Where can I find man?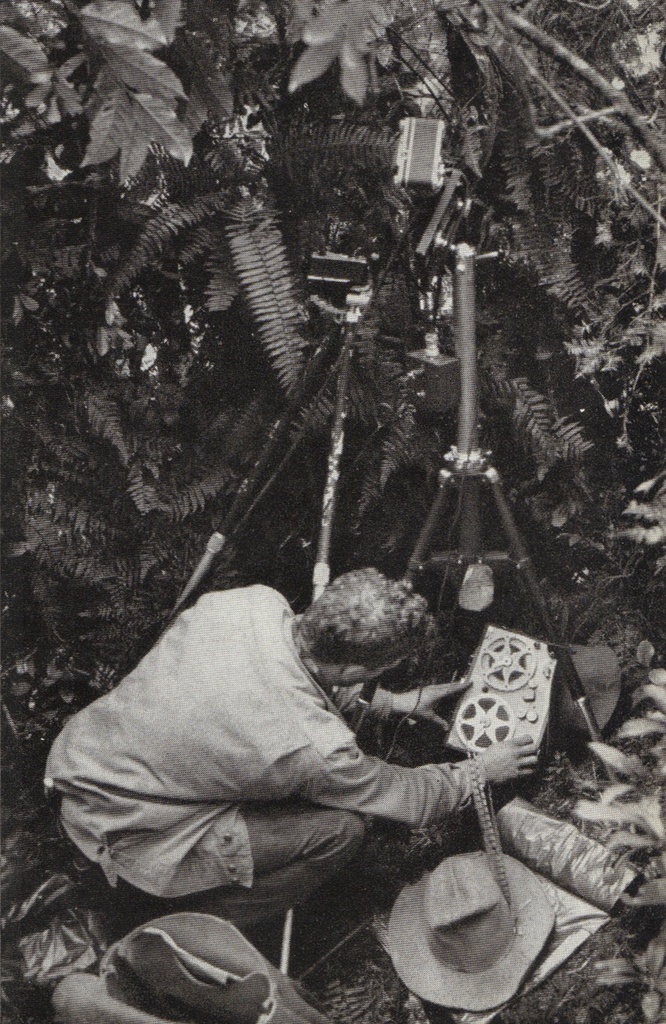
You can find it at rect(45, 569, 537, 929).
